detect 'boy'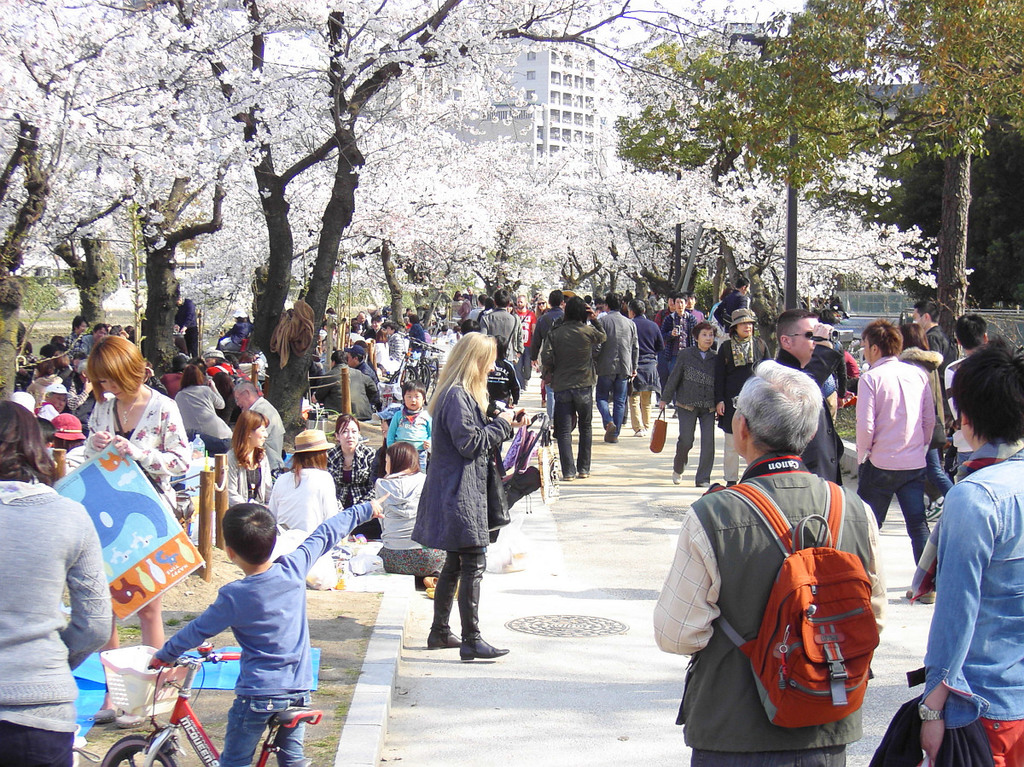
<region>145, 491, 391, 766</region>
